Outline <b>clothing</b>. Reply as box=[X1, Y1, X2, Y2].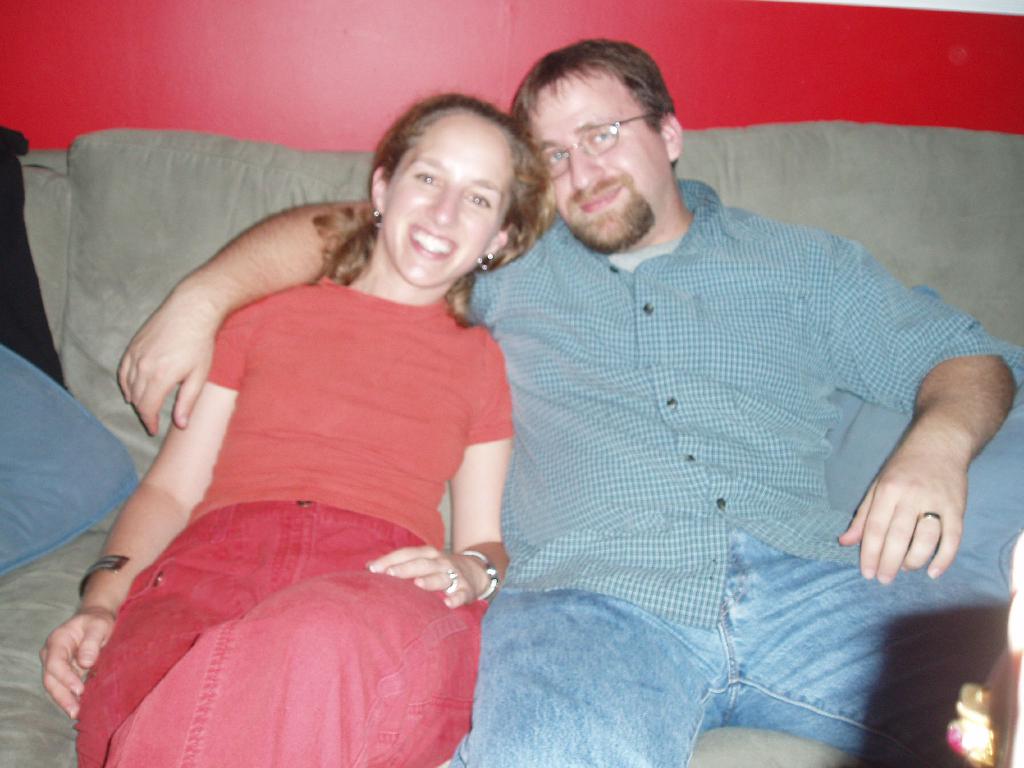
box=[86, 244, 529, 724].
